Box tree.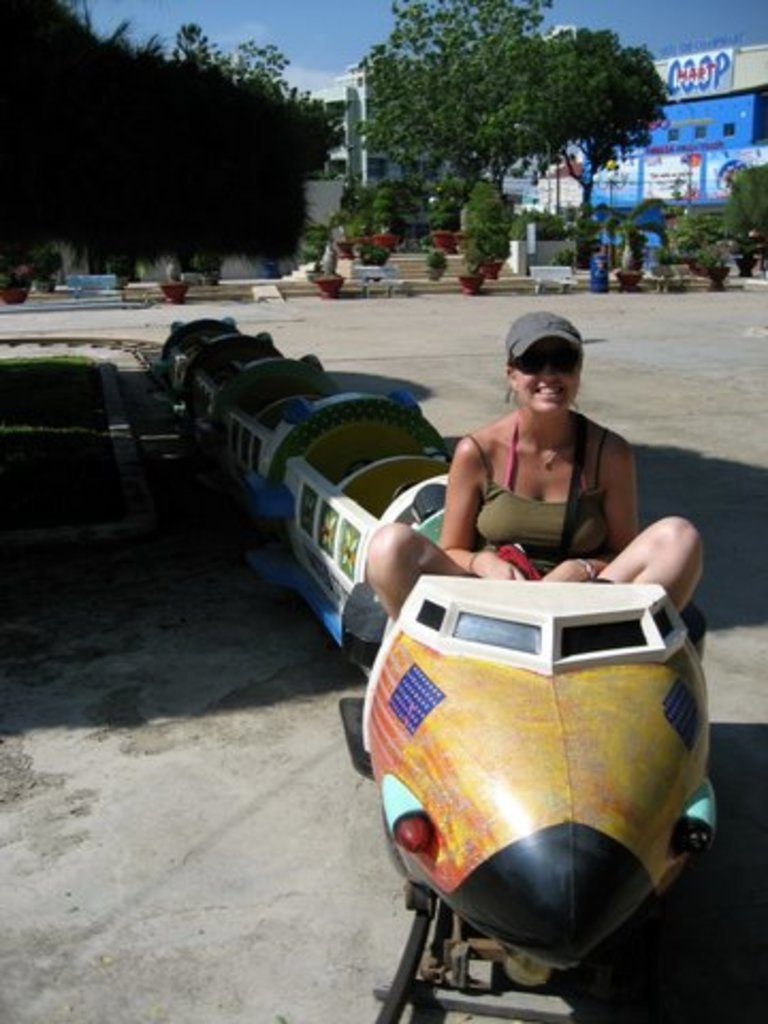
[506,203,567,241].
